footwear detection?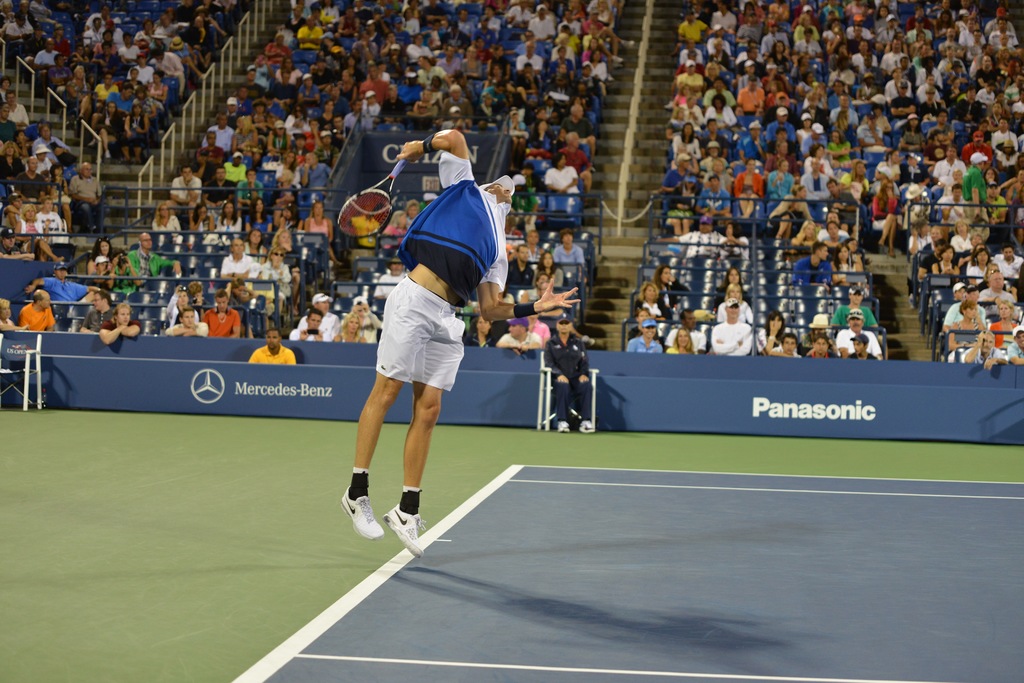
382 504 449 556
